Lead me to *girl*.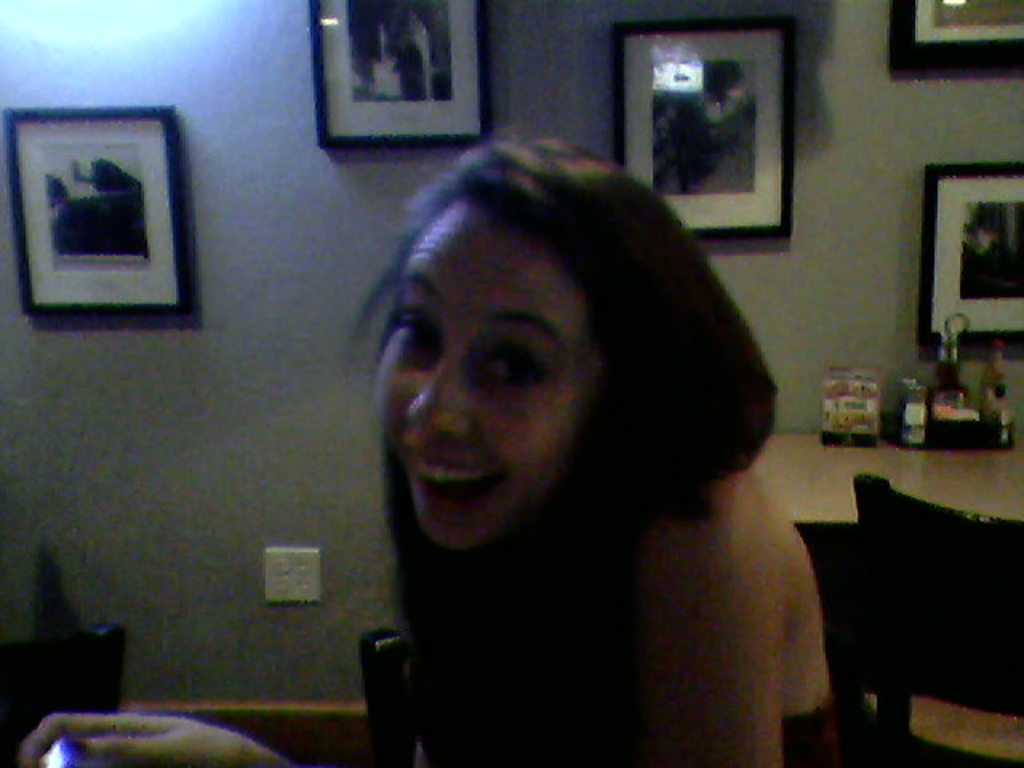
Lead to crop(21, 128, 843, 766).
